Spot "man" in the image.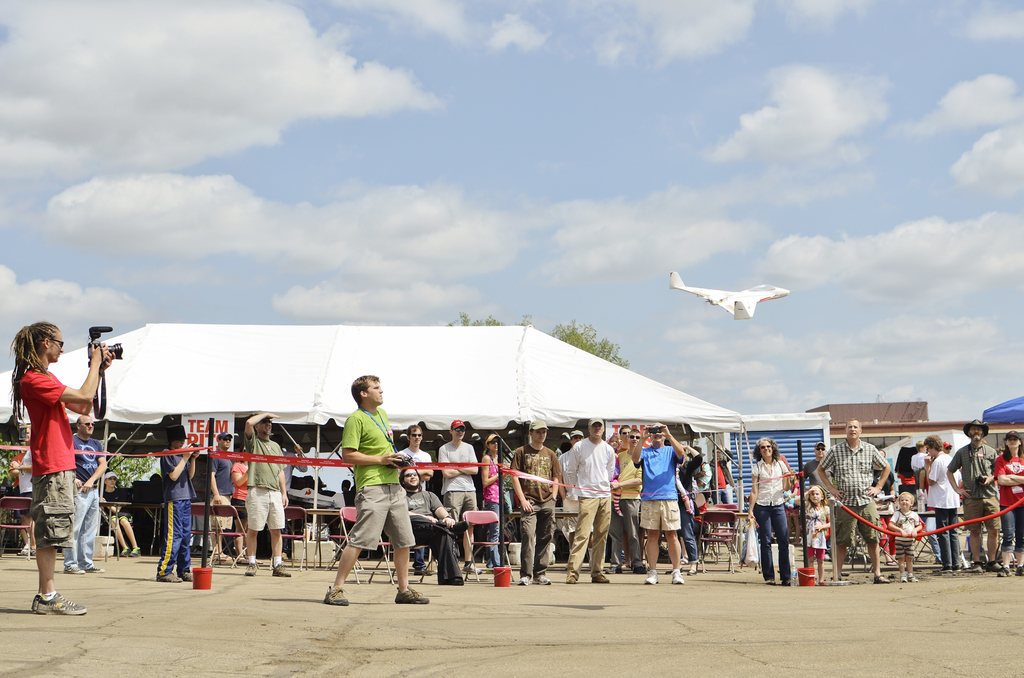
"man" found at bbox=[166, 421, 199, 593].
